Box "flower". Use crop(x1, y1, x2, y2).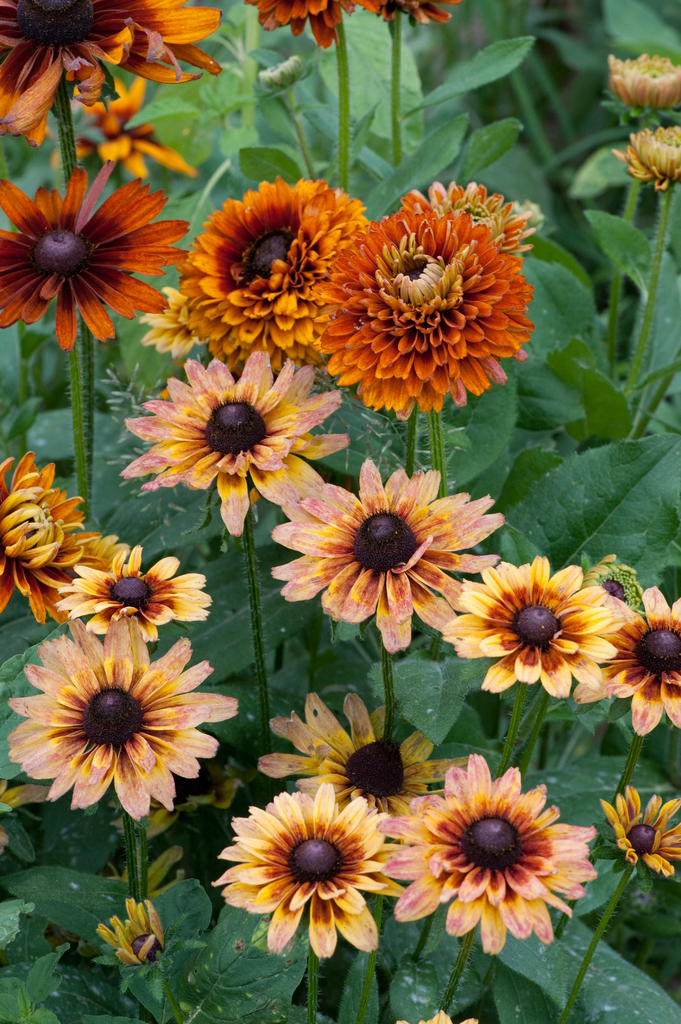
crop(378, 758, 597, 953).
